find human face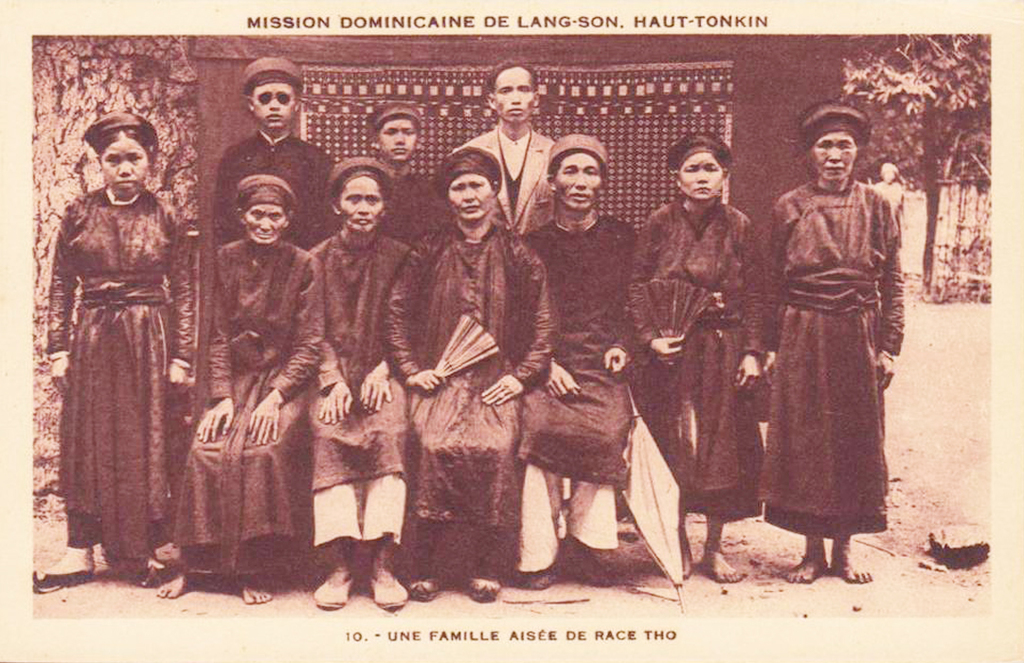
rect(252, 81, 296, 133)
